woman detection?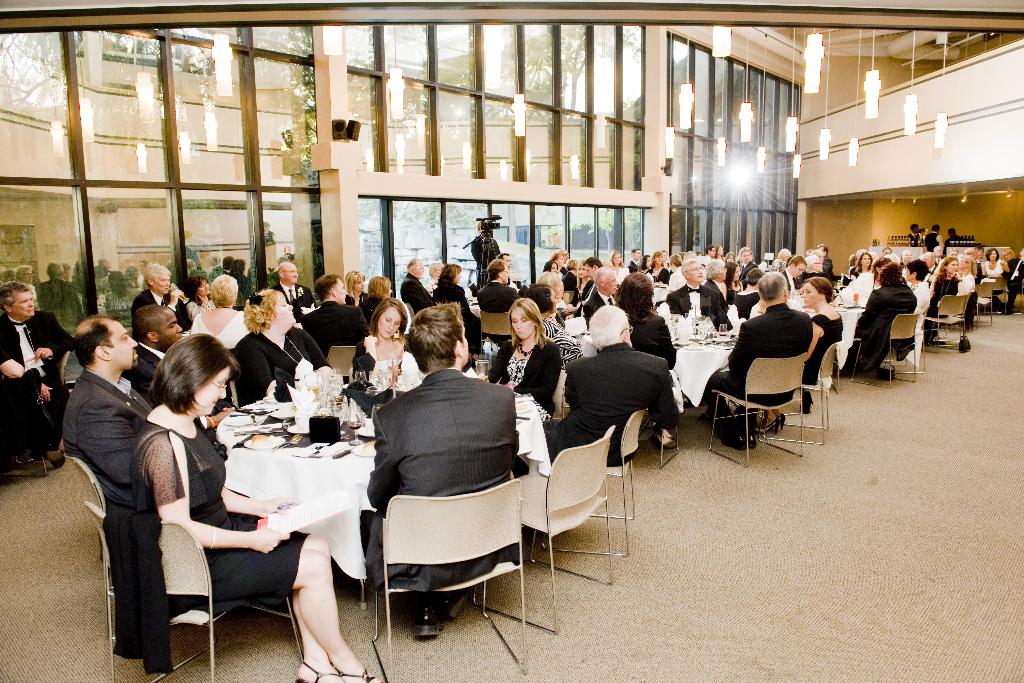
x1=901, y1=258, x2=930, y2=329
